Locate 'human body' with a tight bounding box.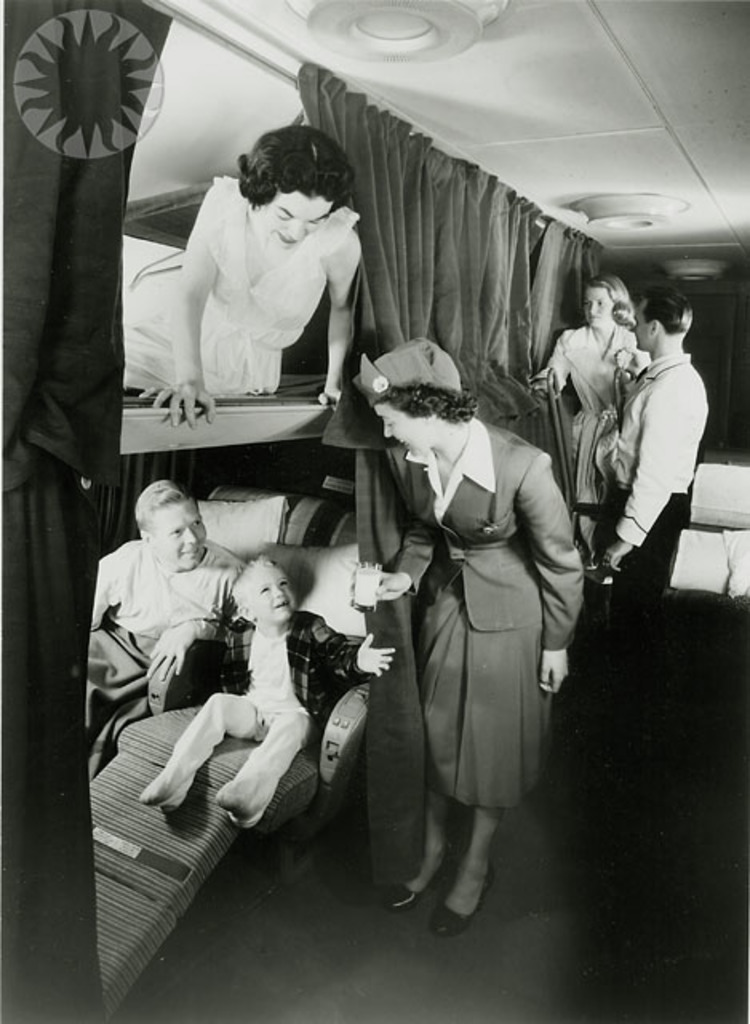
BBox(588, 355, 708, 726).
